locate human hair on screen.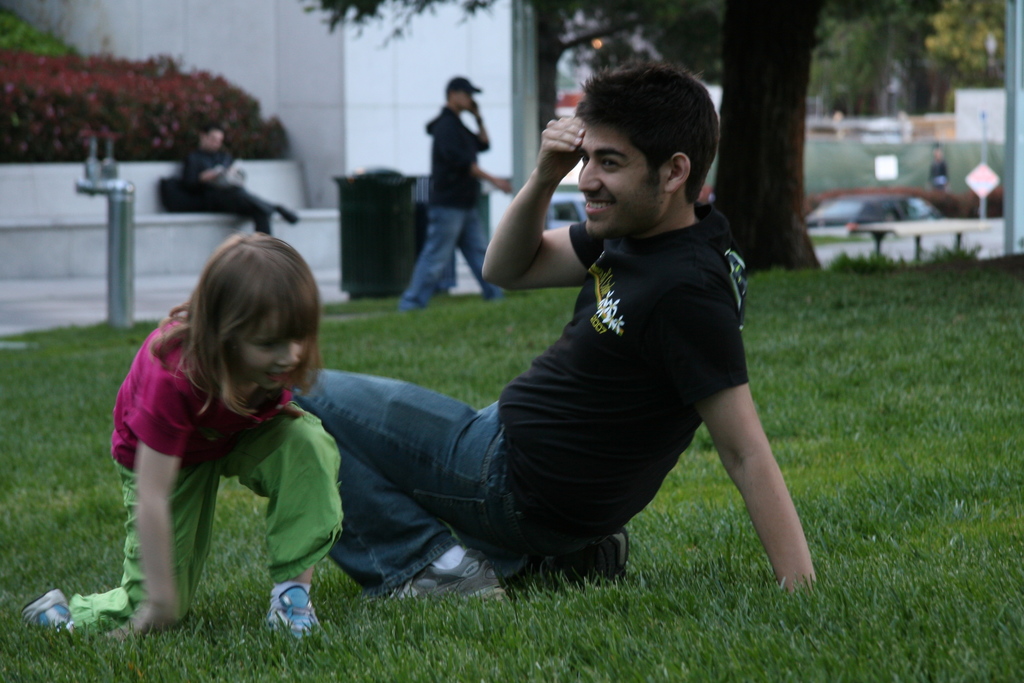
On screen at box=[575, 63, 717, 204].
